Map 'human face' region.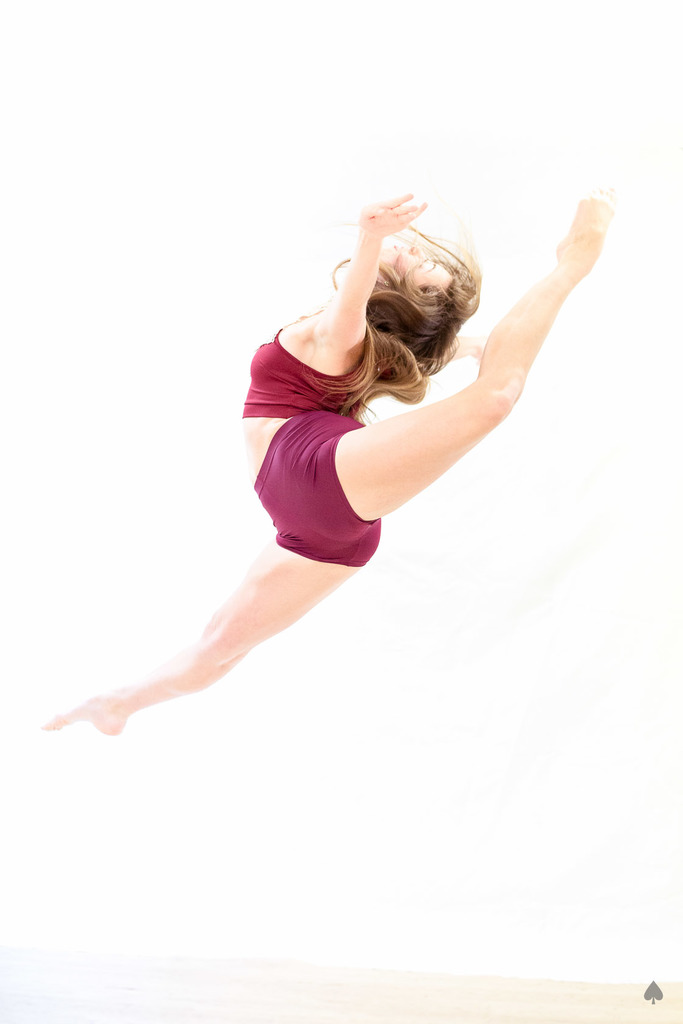
Mapped to [x1=381, y1=240, x2=456, y2=291].
